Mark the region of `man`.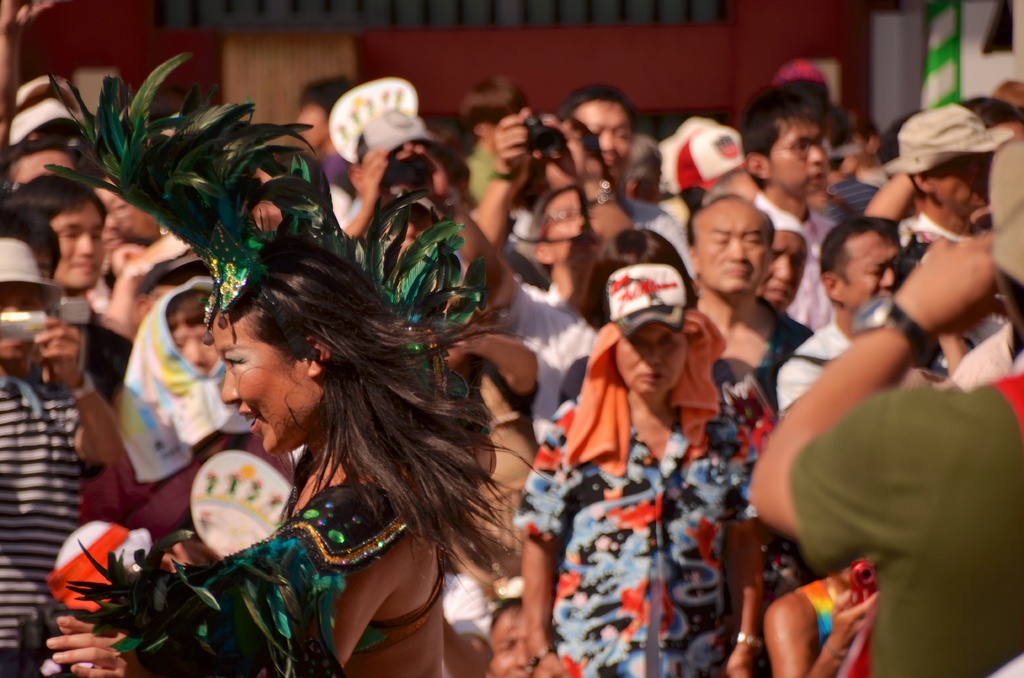
Region: pyautogui.locateOnScreen(738, 75, 848, 341).
